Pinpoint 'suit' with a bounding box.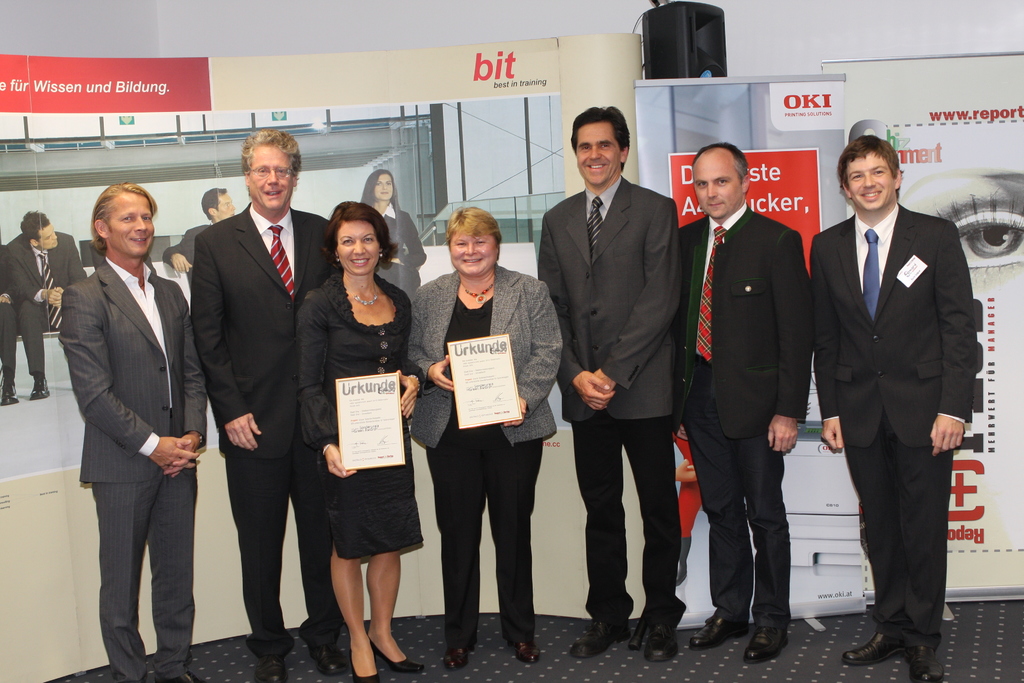
detection(537, 177, 689, 641).
